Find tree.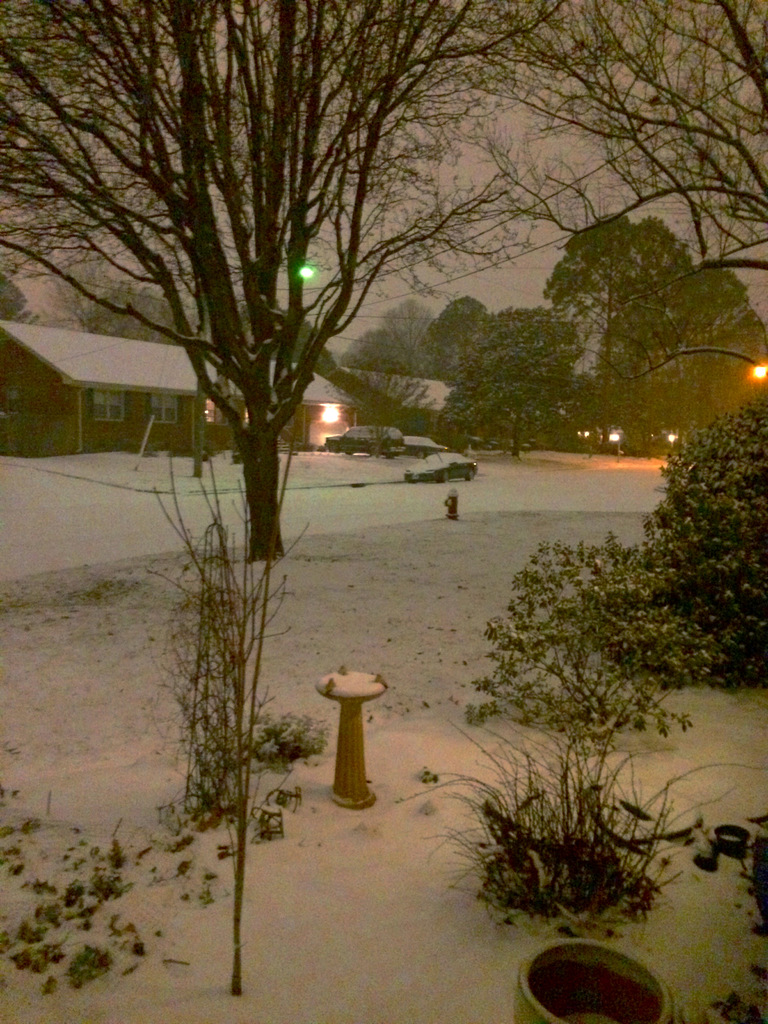
bbox=(79, 282, 190, 344).
